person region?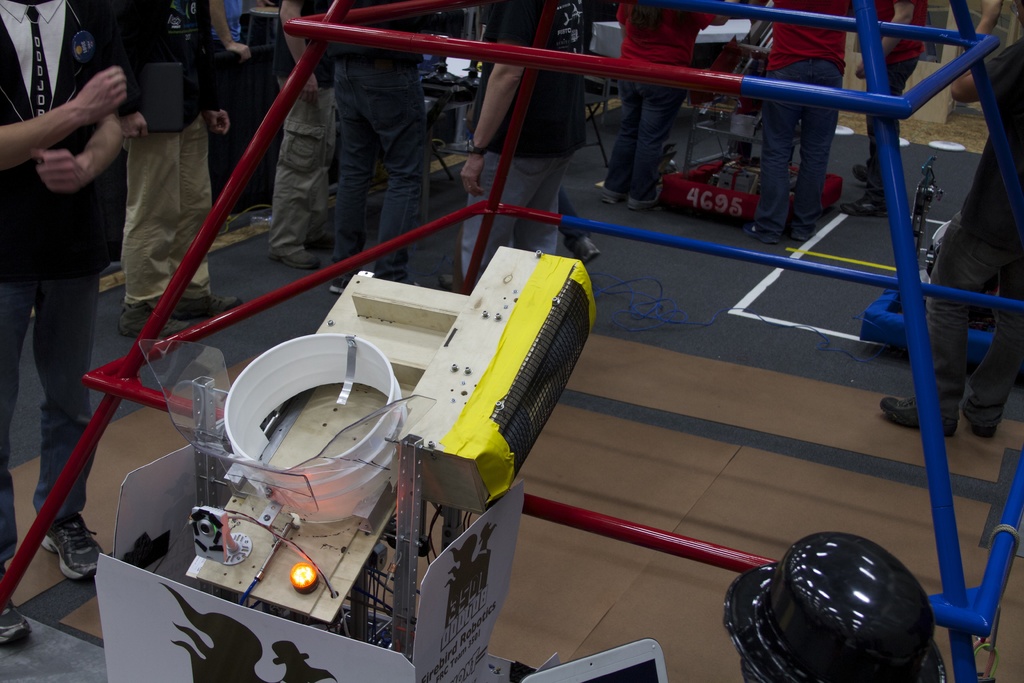
bbox=(17, 0, 177, 580)
